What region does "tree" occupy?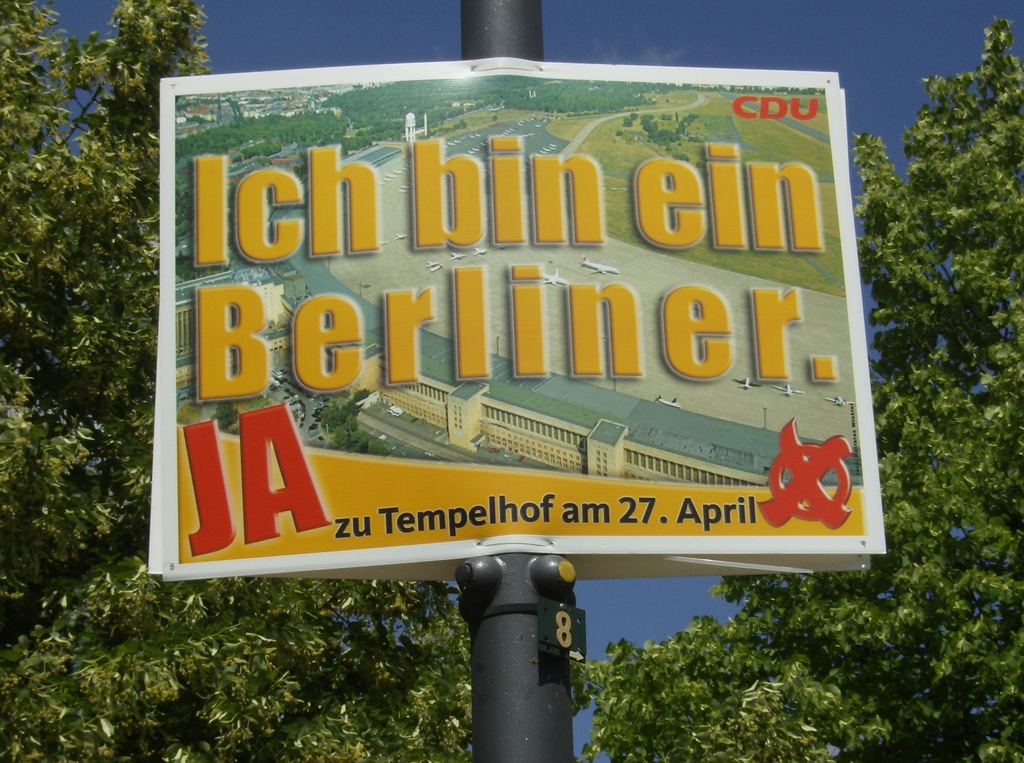
left=571, top=12, right=1023, bottom=760.
